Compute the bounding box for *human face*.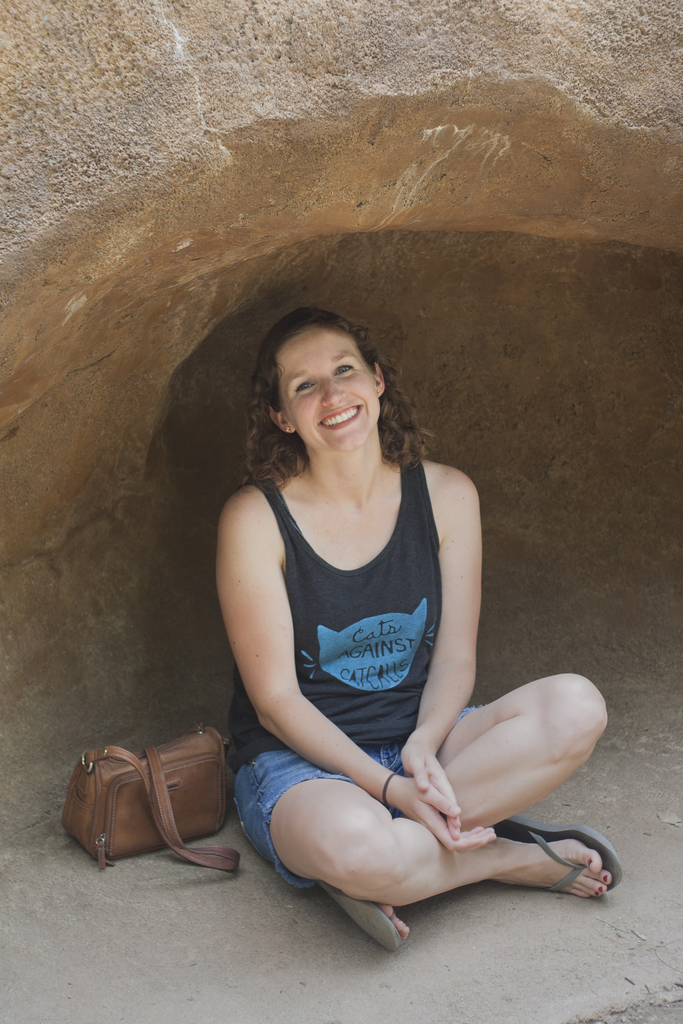
(276,330,381,449).
